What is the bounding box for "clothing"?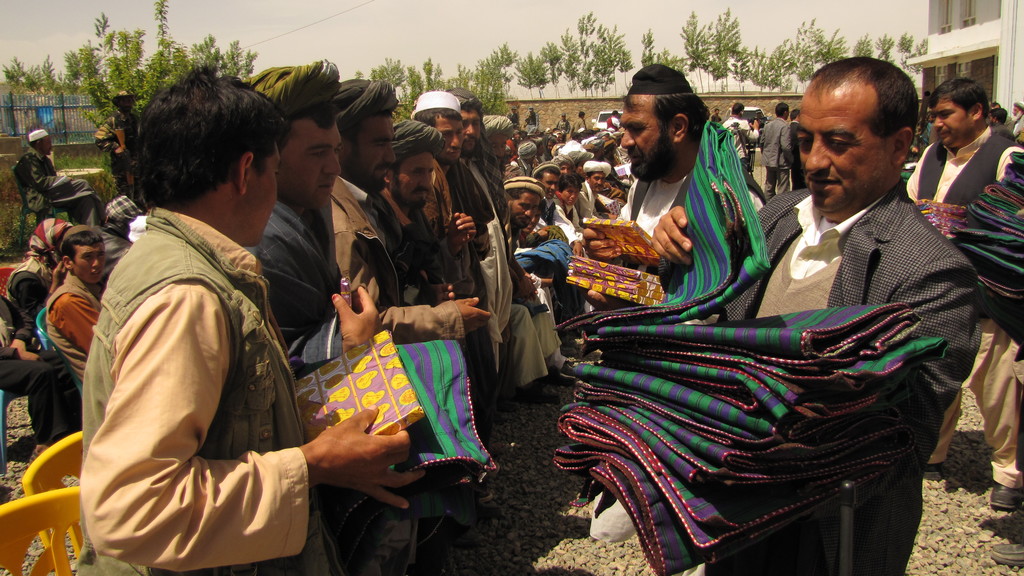
bbox=[47, 272, 102, 360].
